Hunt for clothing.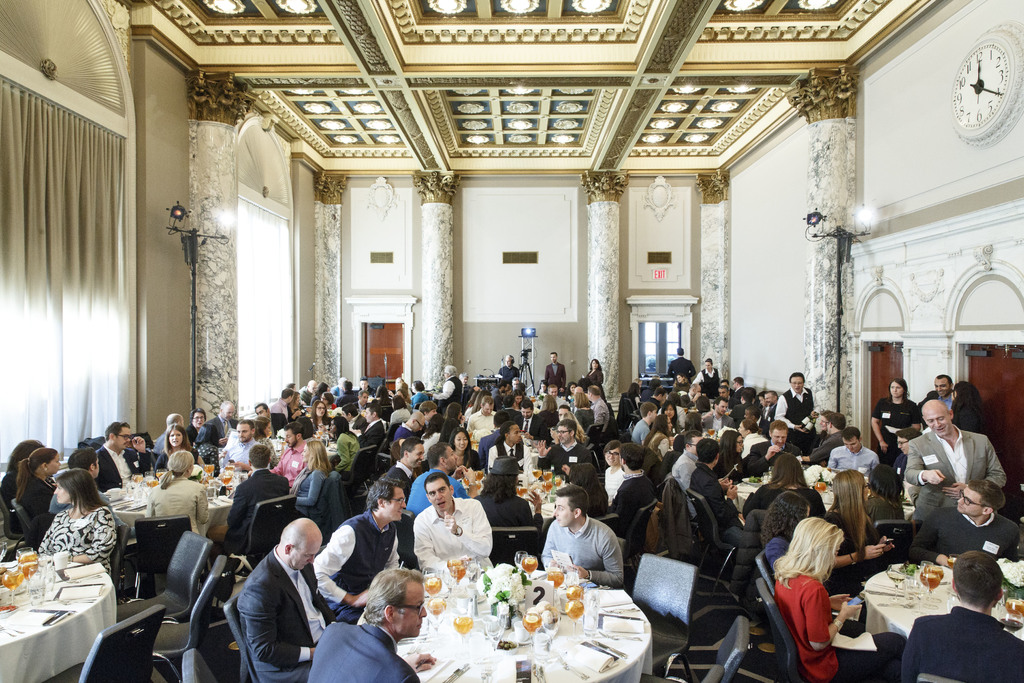
Hunted down at [x1=406, y1=466, x2=463, y2=509].
